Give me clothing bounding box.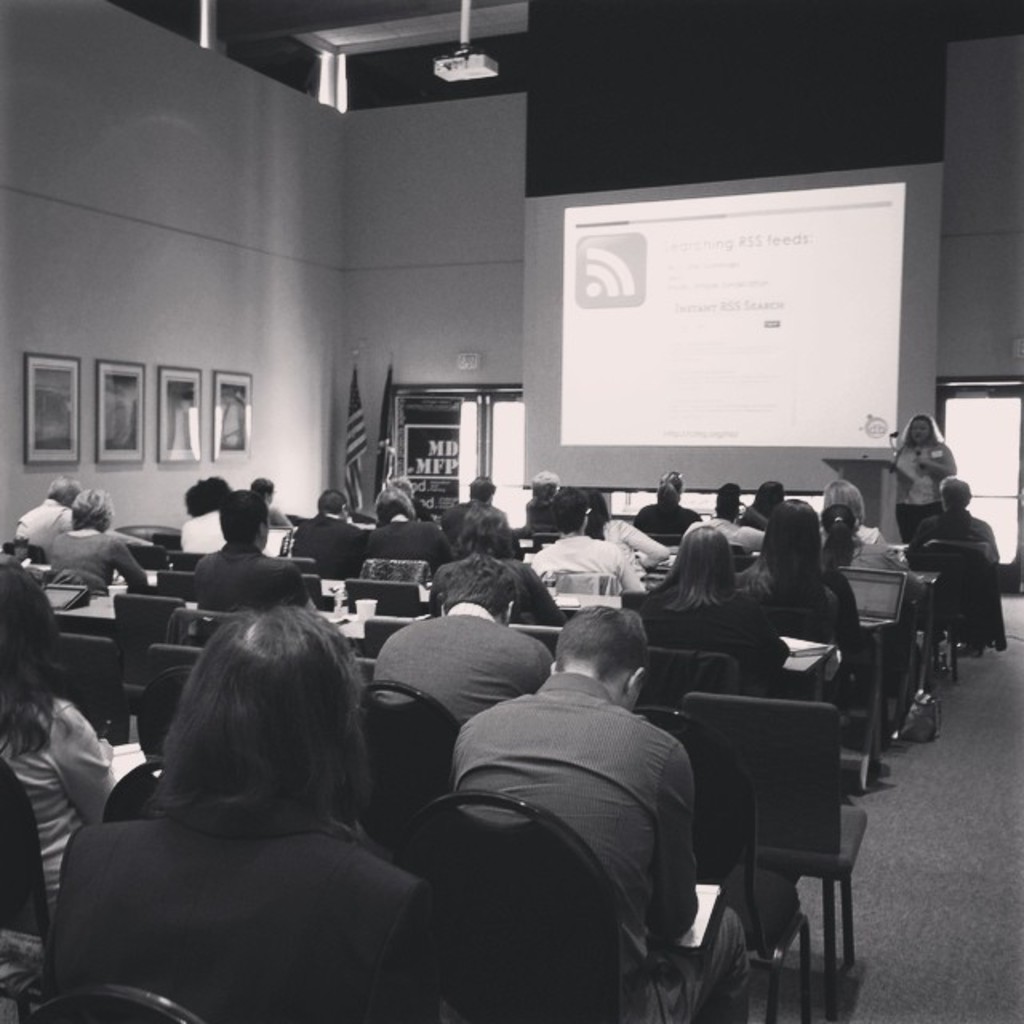
BBox(296, 507, 366, 584).
